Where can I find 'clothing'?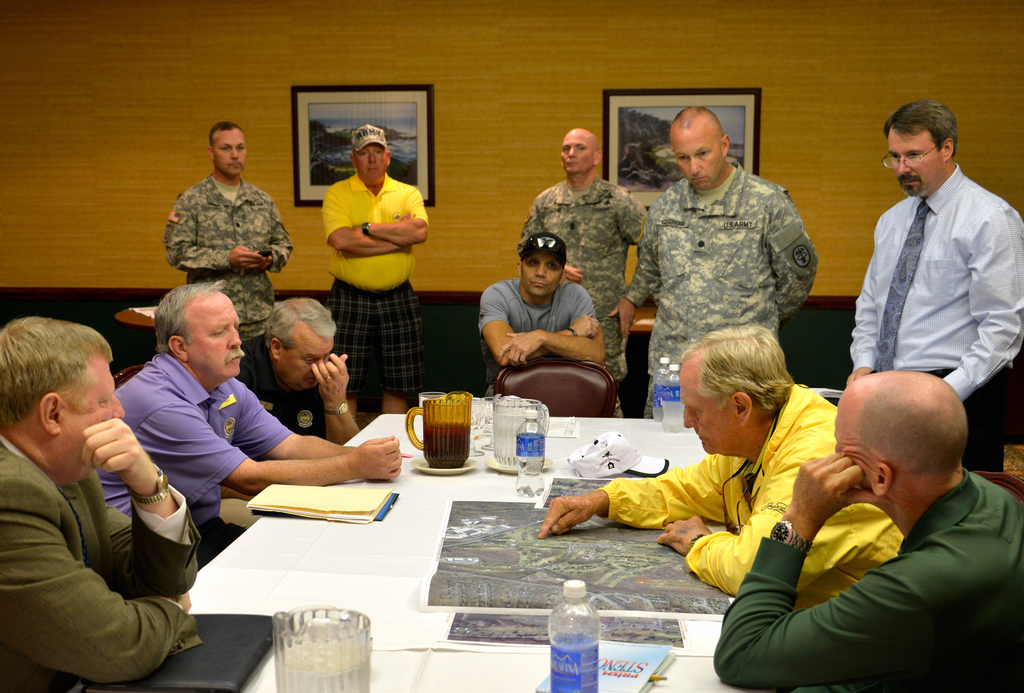
You can find it at pyautogui.locateOnScreen(715, 468, 1023, 692).
